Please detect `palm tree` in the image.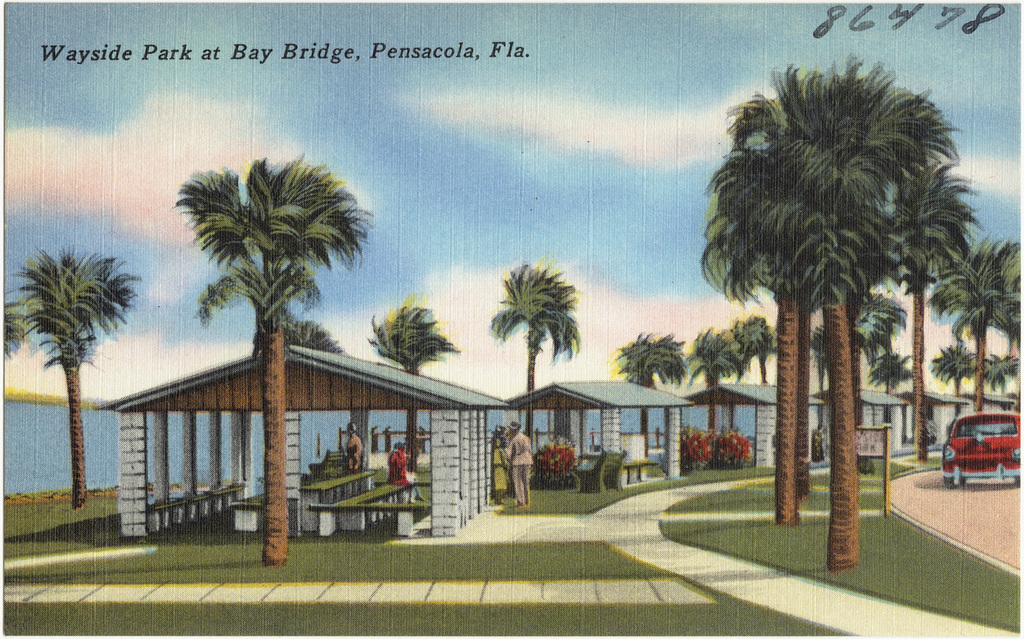
180/153/361/538.
